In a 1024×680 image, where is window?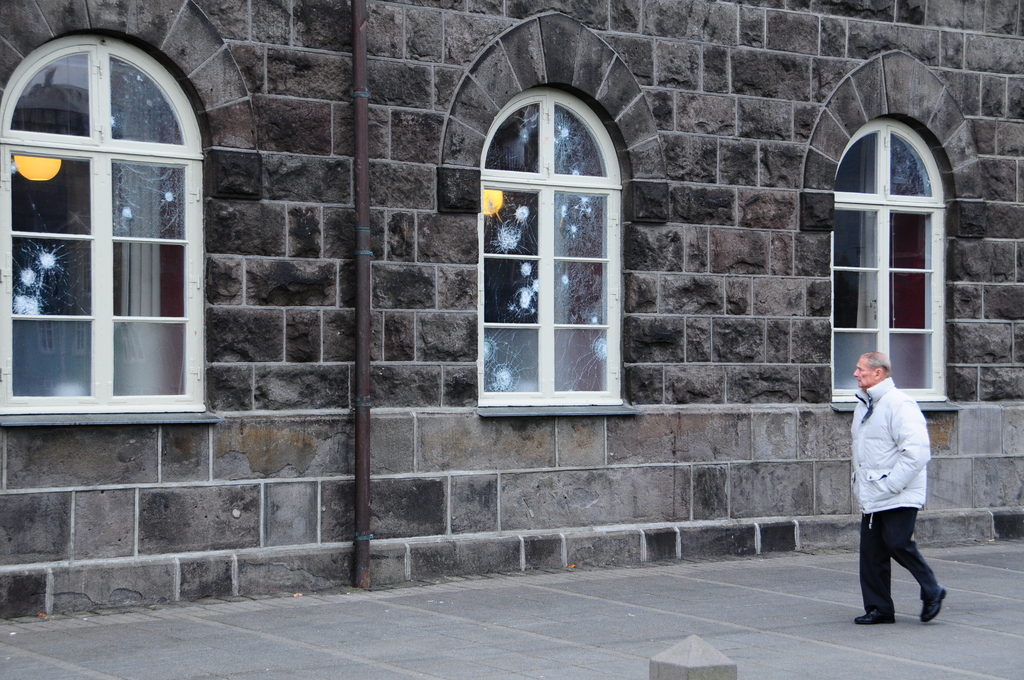
box=[476, 88, 639, 421].
